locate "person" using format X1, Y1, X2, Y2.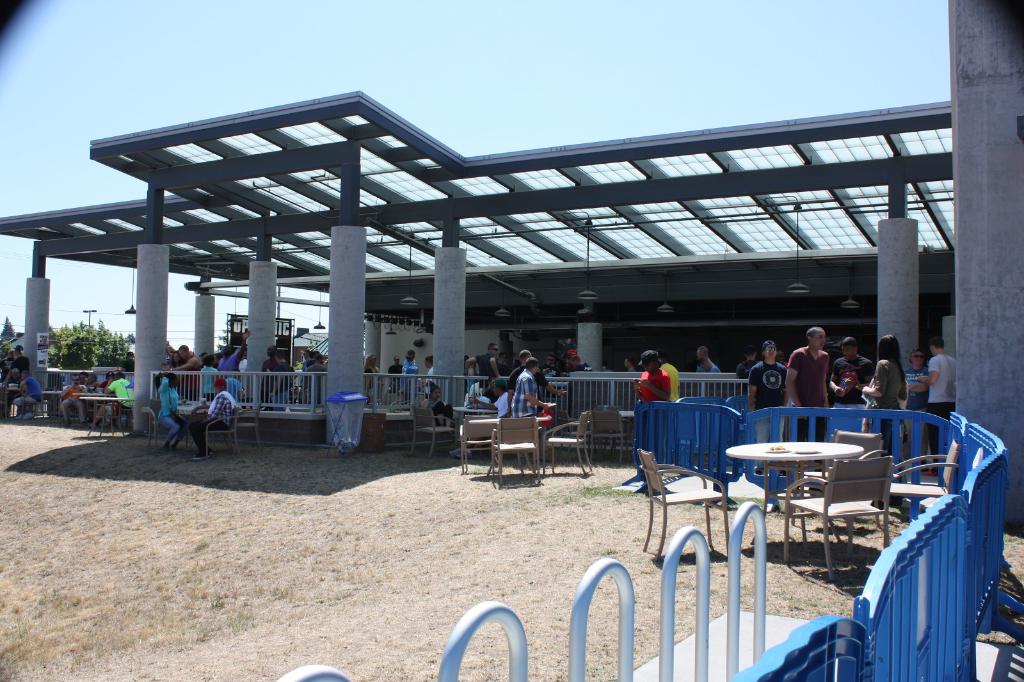
859, 332, 908, 457.
